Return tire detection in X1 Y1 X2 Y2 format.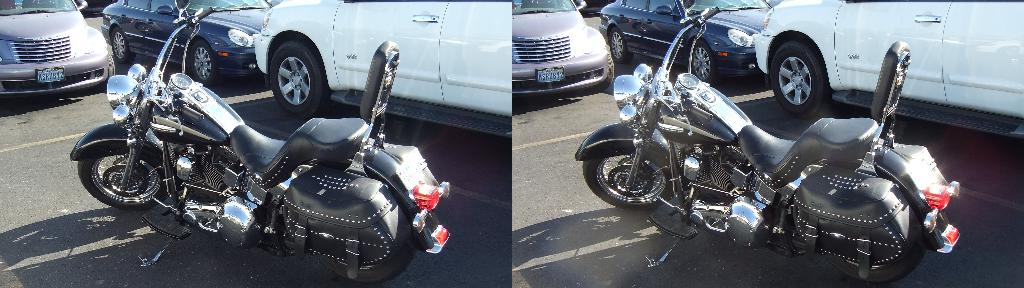
610 28 634 63.
